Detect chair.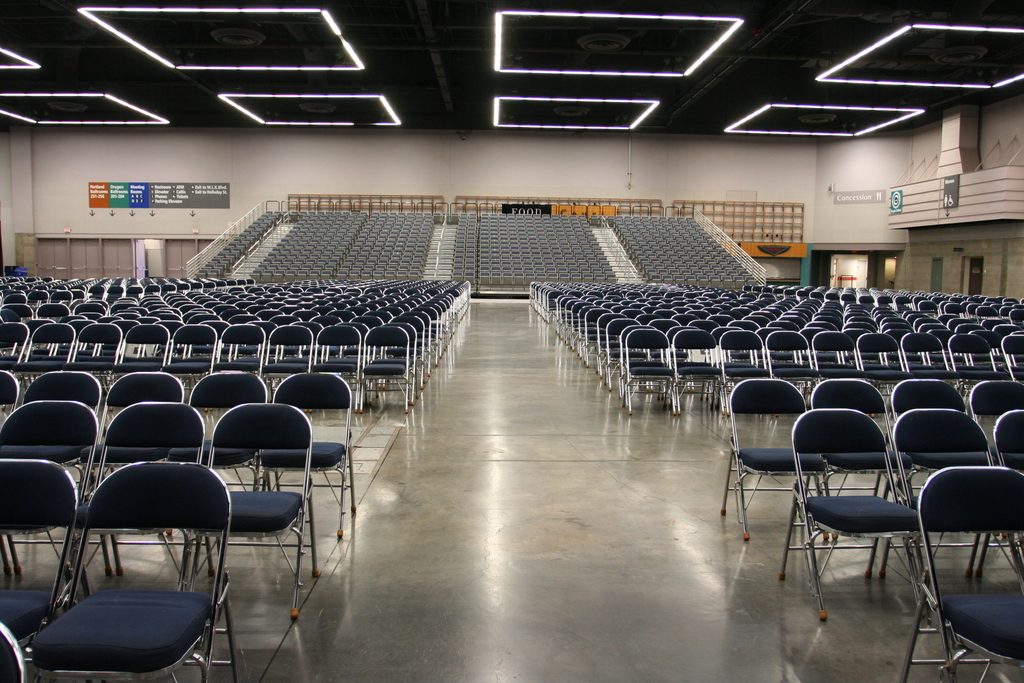
Detected at box(126, 322, 173, 379).
